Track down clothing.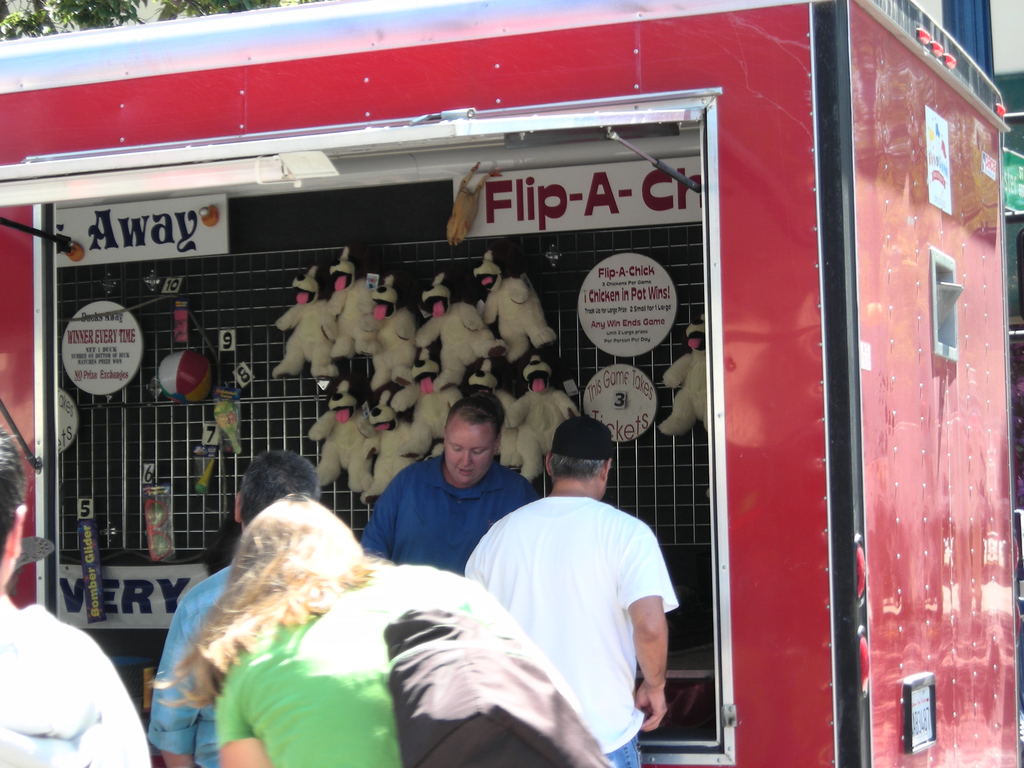
Tracked to rect(507, 355, 575, 476).
